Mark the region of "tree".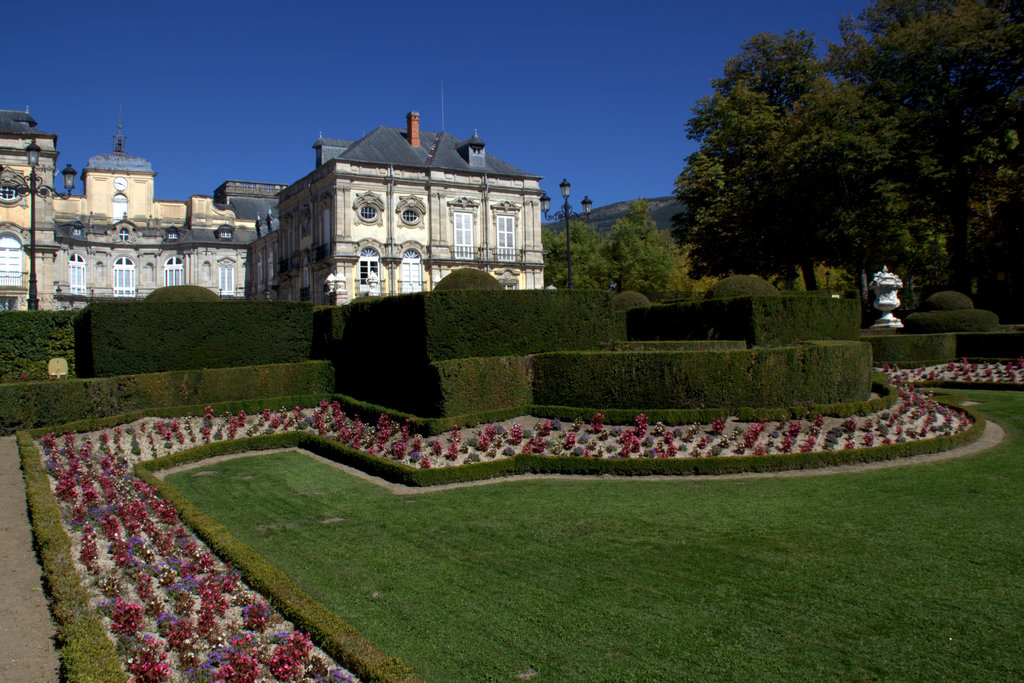
Region: crop(814, 0, 1023, 336).
